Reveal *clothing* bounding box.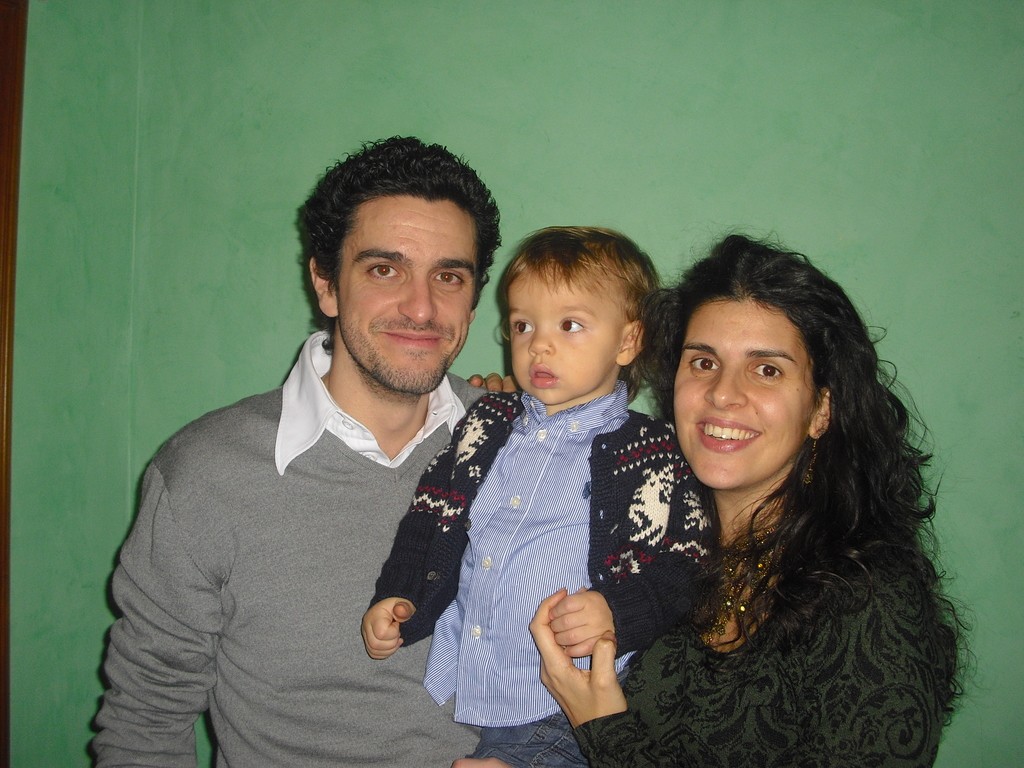
Revealed: rect(564, 508, 950, 767).
